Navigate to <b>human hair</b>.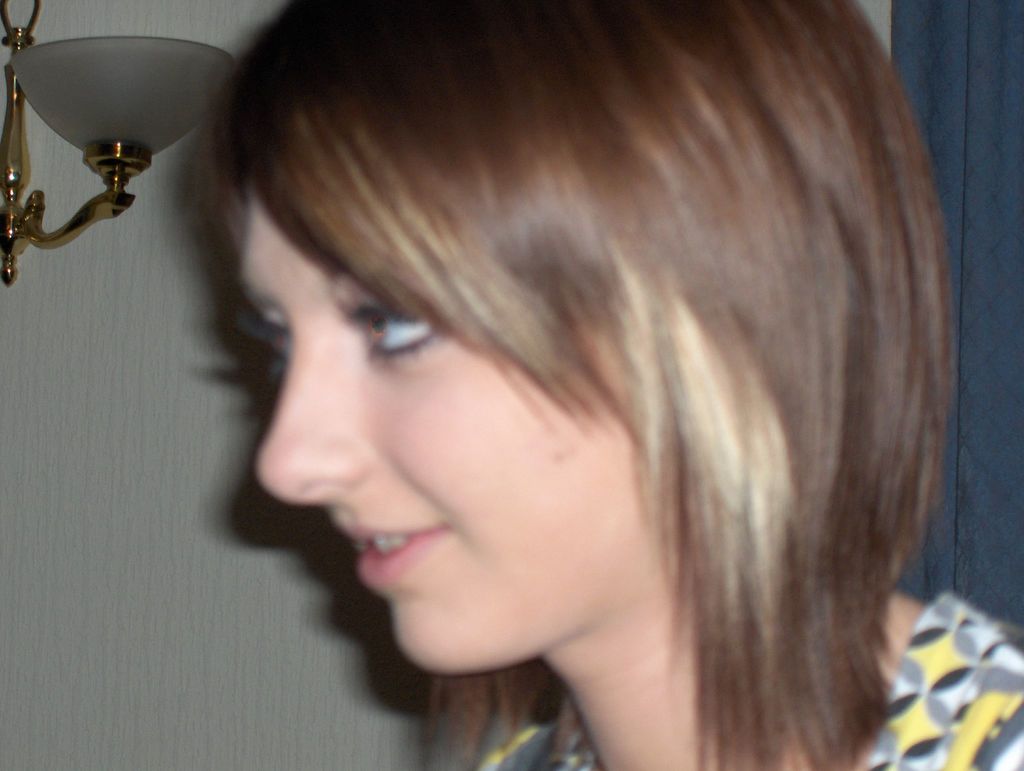
Navigation target: l=187, t=0, r=950, b=770.
